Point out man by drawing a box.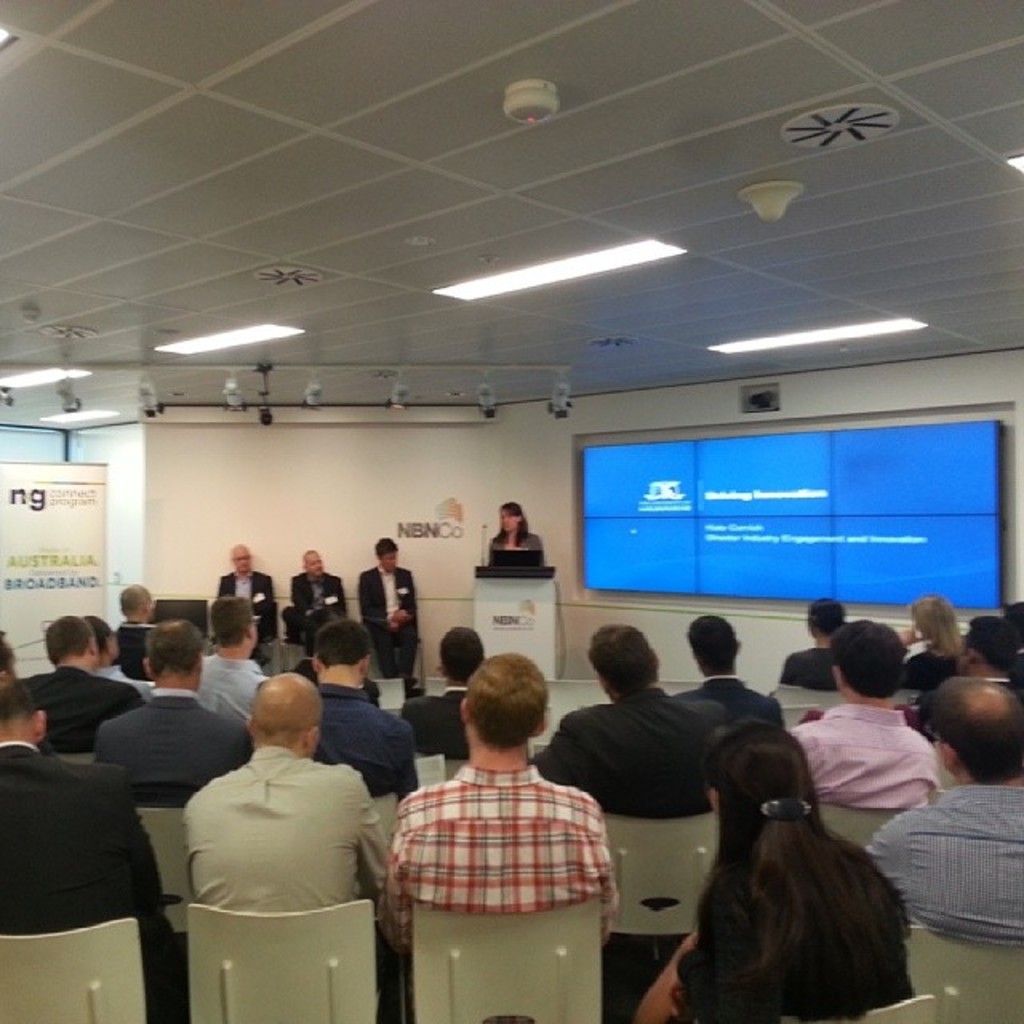
Rect(91, 618, 254, 813).
